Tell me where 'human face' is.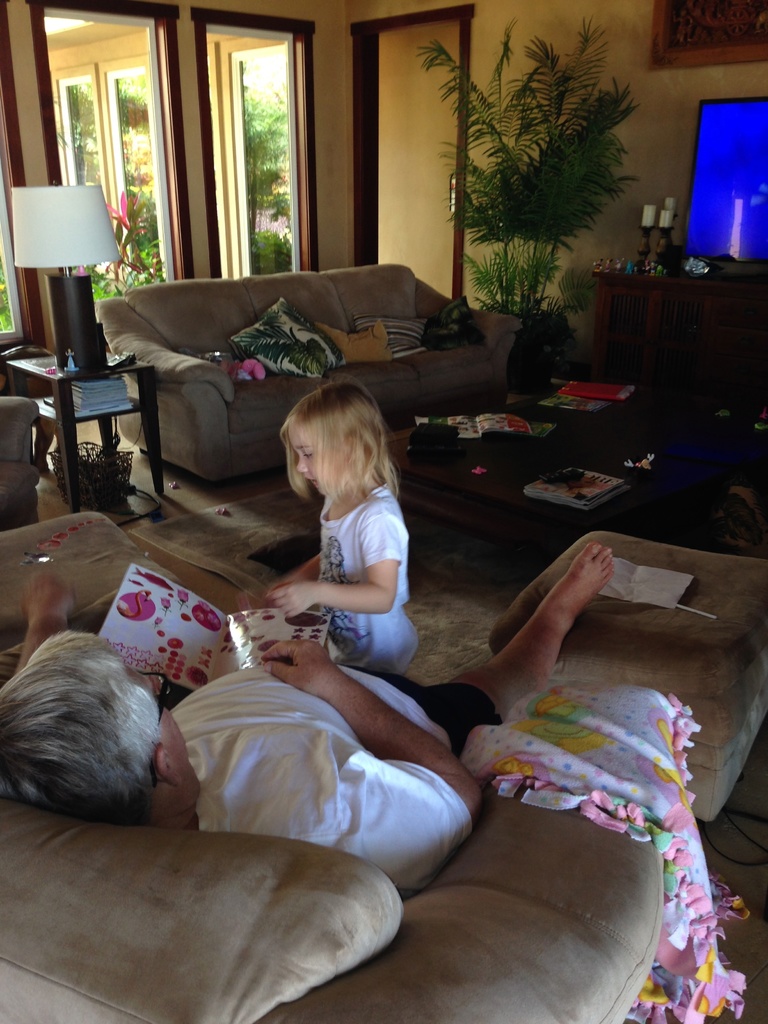
'human face' is at bbox=[145, 676, 200, 774].
